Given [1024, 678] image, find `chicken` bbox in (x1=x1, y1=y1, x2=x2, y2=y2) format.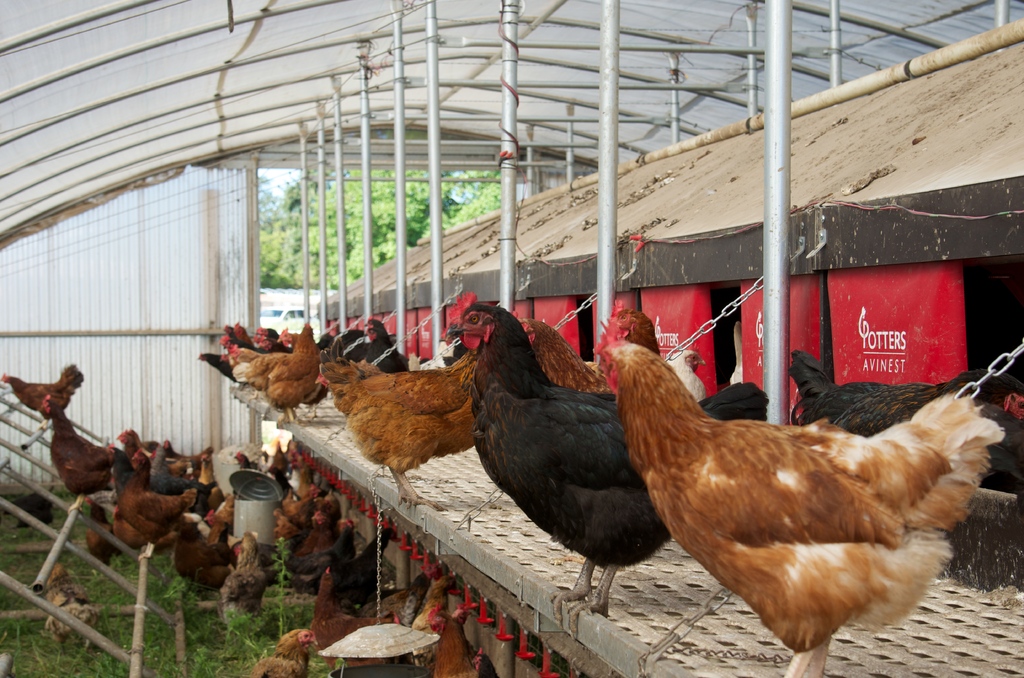
(x1=522, y1=298, x2=676, y2=399).
